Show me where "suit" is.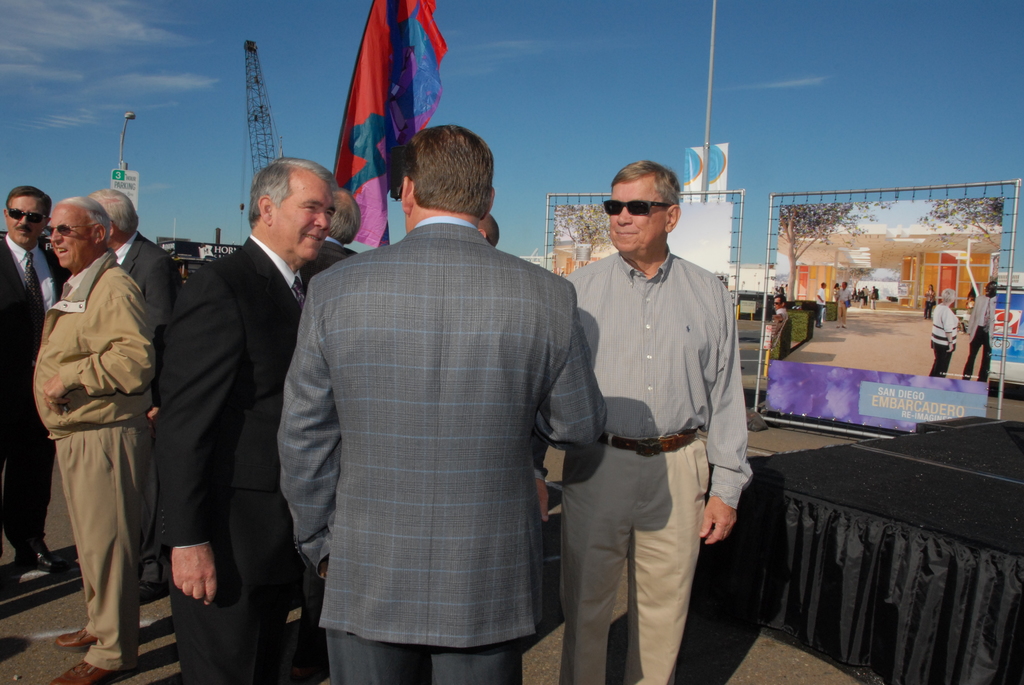
"suit" is at l=965, t=295, r=995, b=388.
